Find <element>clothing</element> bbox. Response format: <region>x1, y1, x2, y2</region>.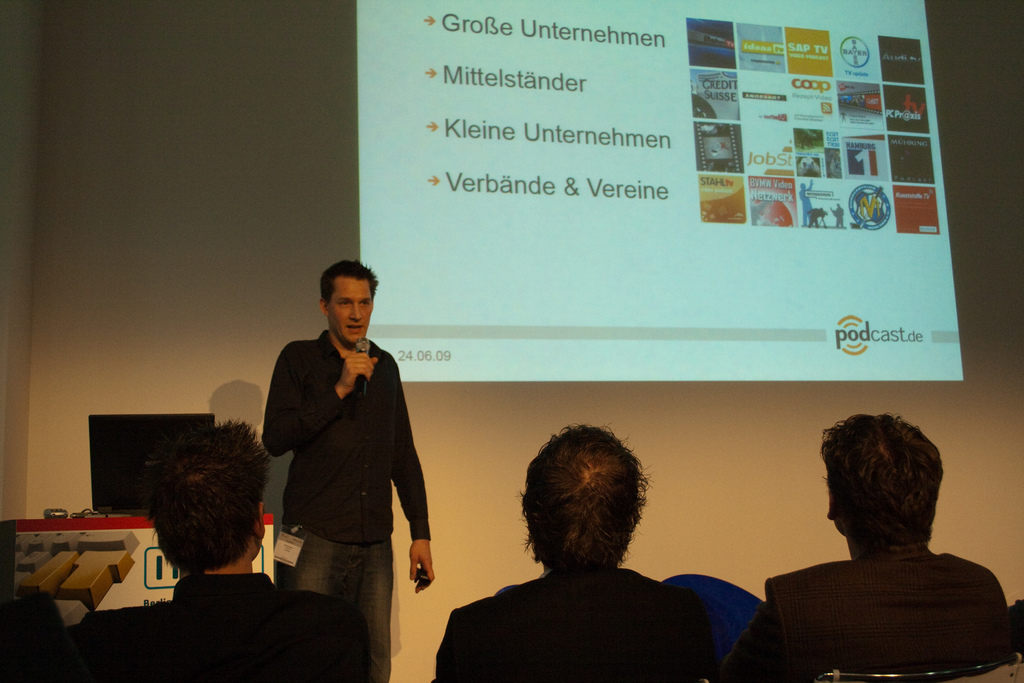
<region>436, 564, 728, 682</region>.
